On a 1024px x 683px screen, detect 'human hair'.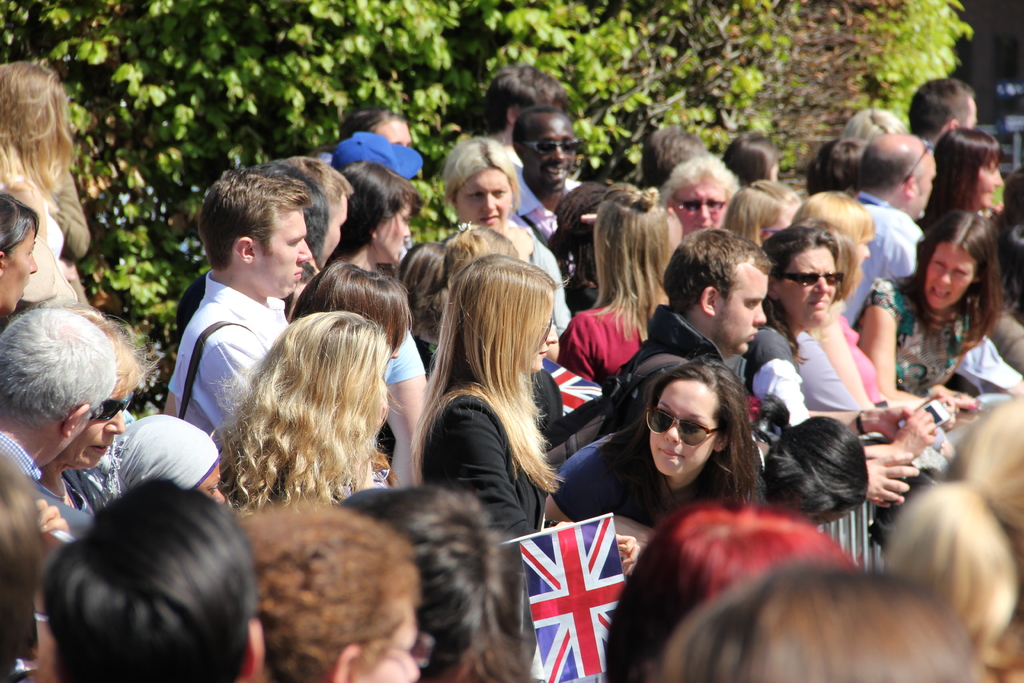
locate(655, 559, 982, 682).
